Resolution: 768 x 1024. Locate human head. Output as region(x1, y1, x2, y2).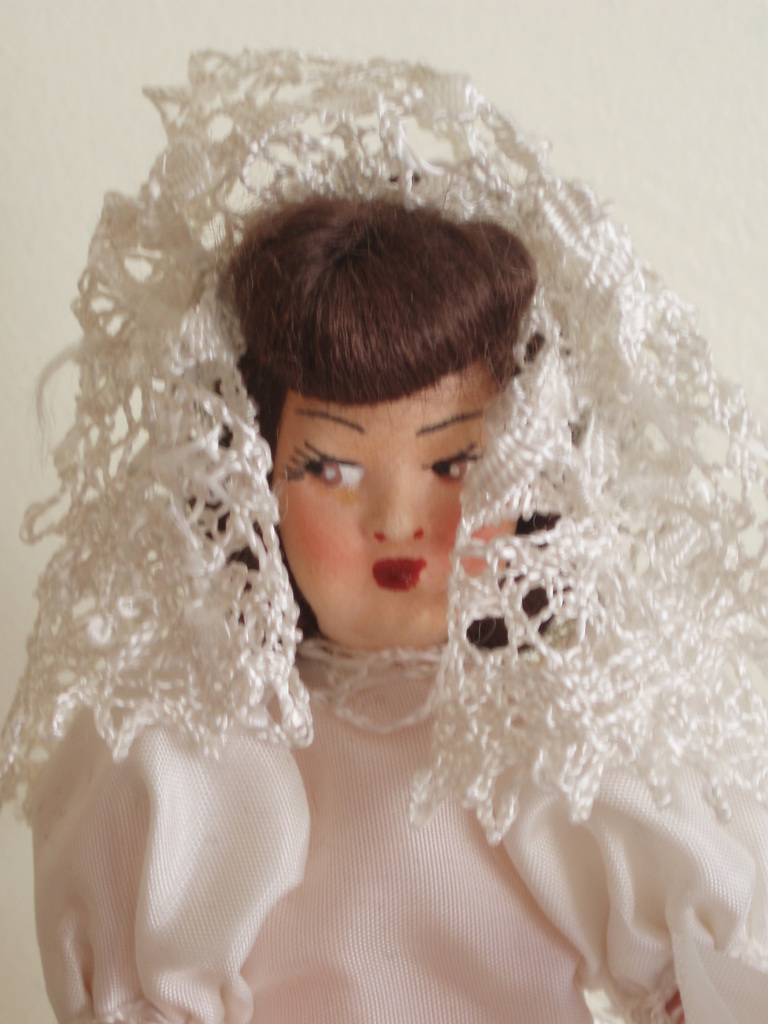
region(230, 198, 532, 659).
